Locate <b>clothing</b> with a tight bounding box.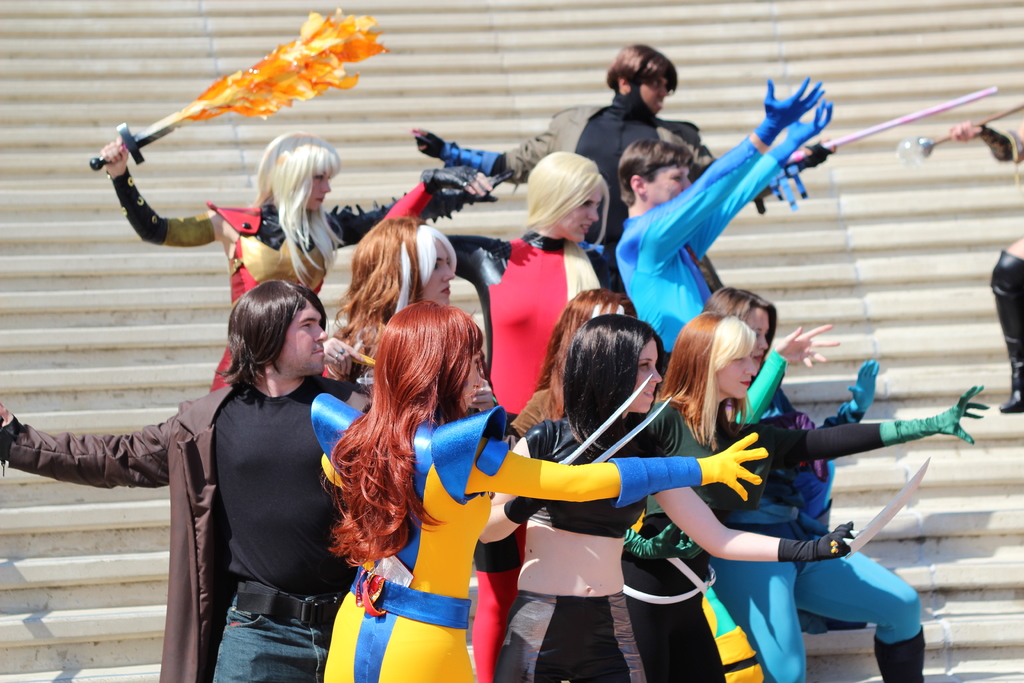
{"left": 424, "top": 94, "right": 712, "bottom": 254}.
